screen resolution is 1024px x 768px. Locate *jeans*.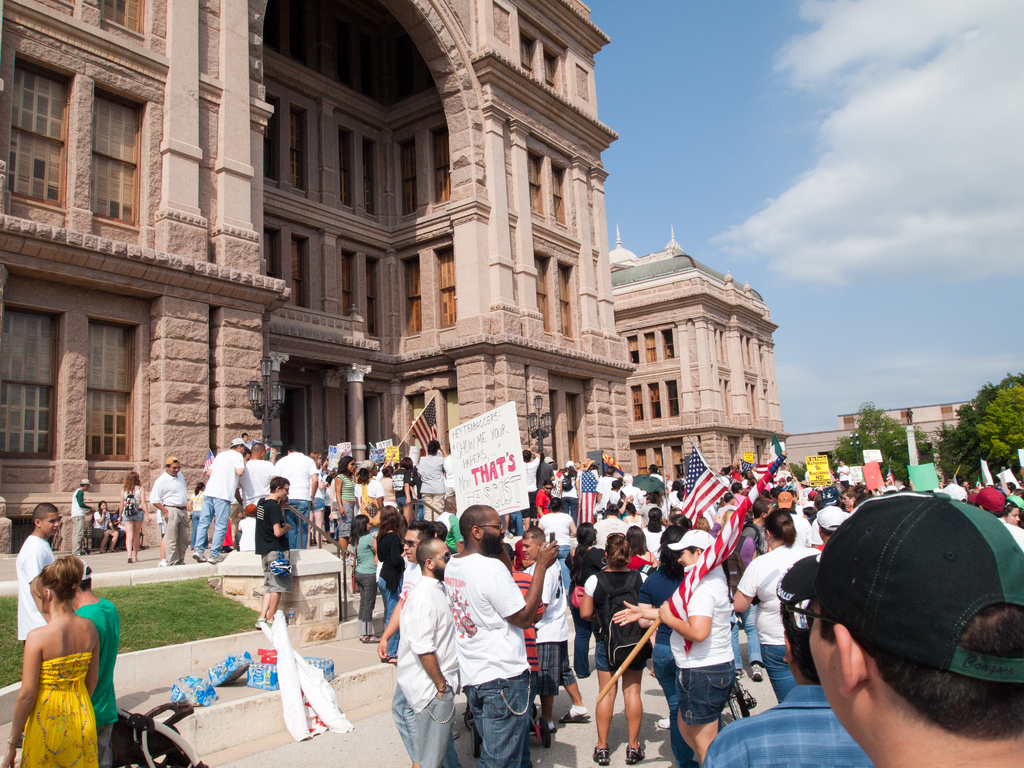
x1=68 y1=516 x2=83 y2=552.
